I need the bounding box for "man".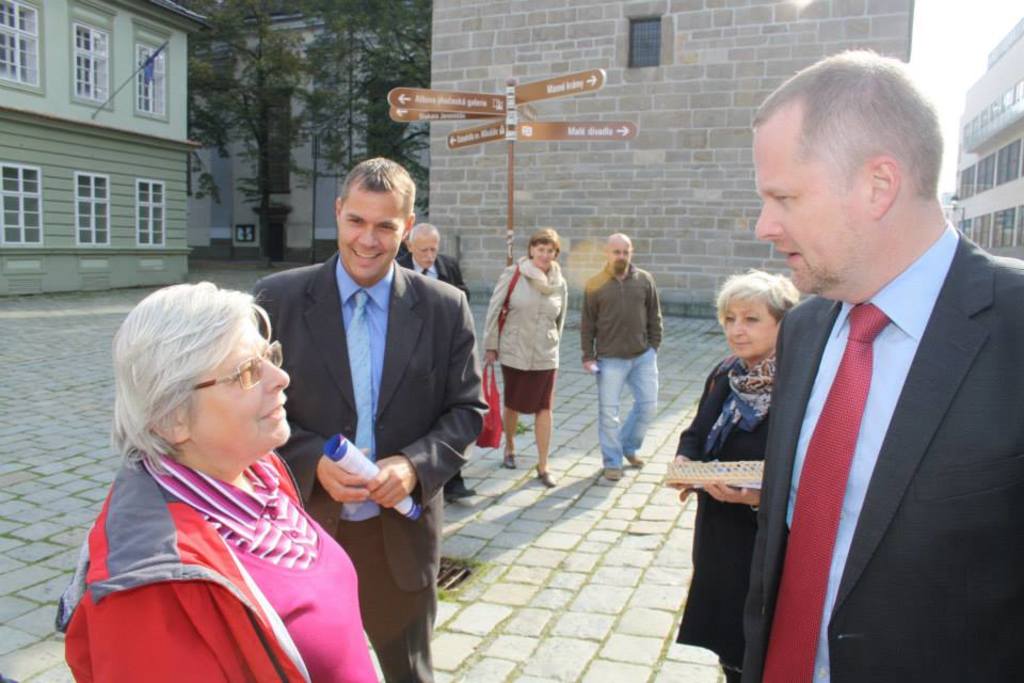
Here it is: [707, 58, 1022, 682].
